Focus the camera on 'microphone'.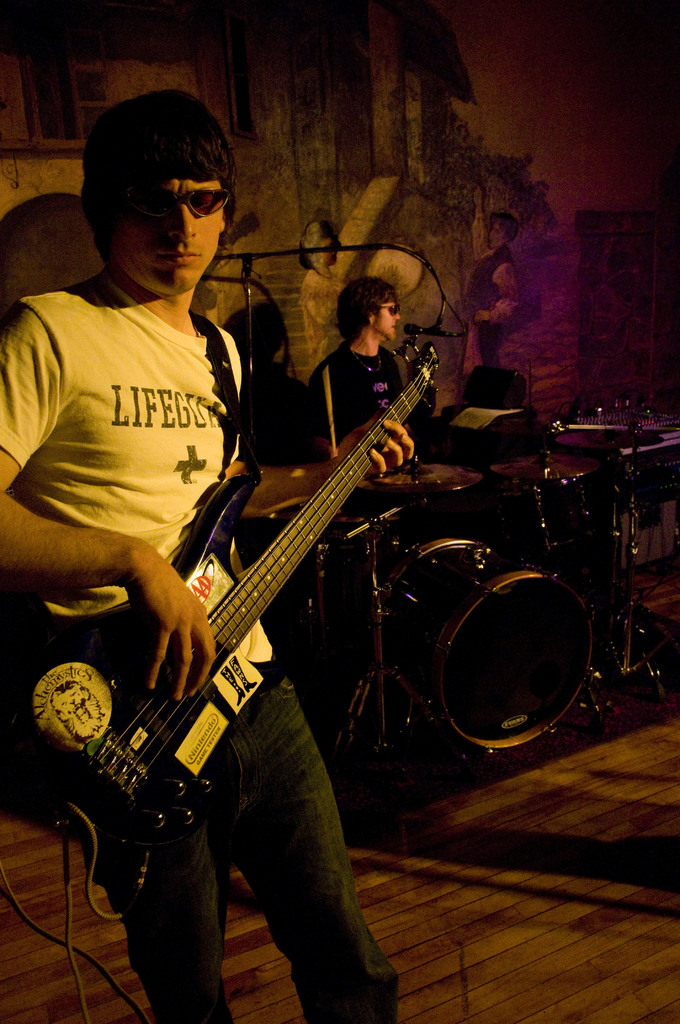
Focus region: locate(236, 253, 258, 293).
